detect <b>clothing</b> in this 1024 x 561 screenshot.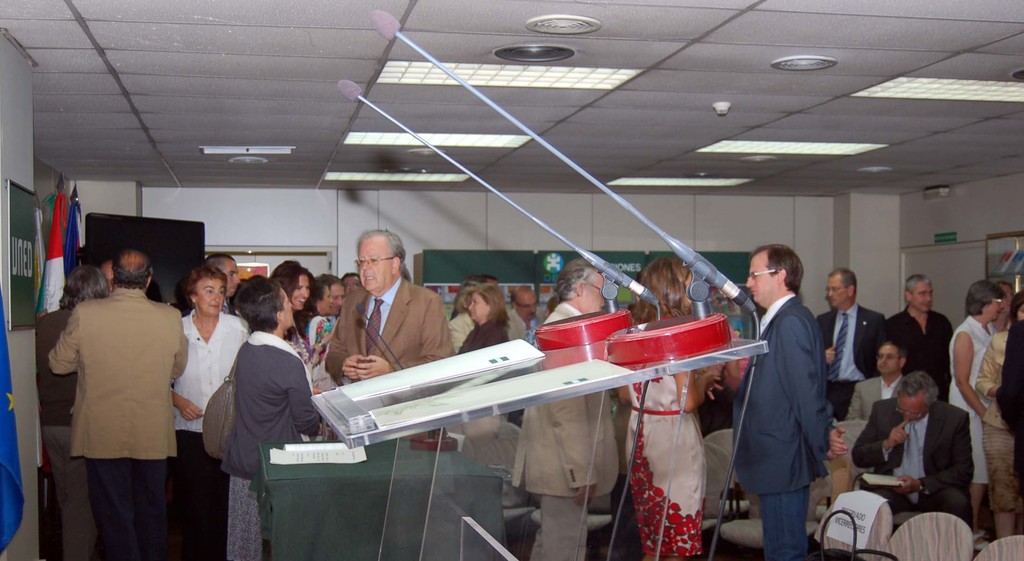
Detection: <bbox>732, 295, 829, 560</bbox>.
